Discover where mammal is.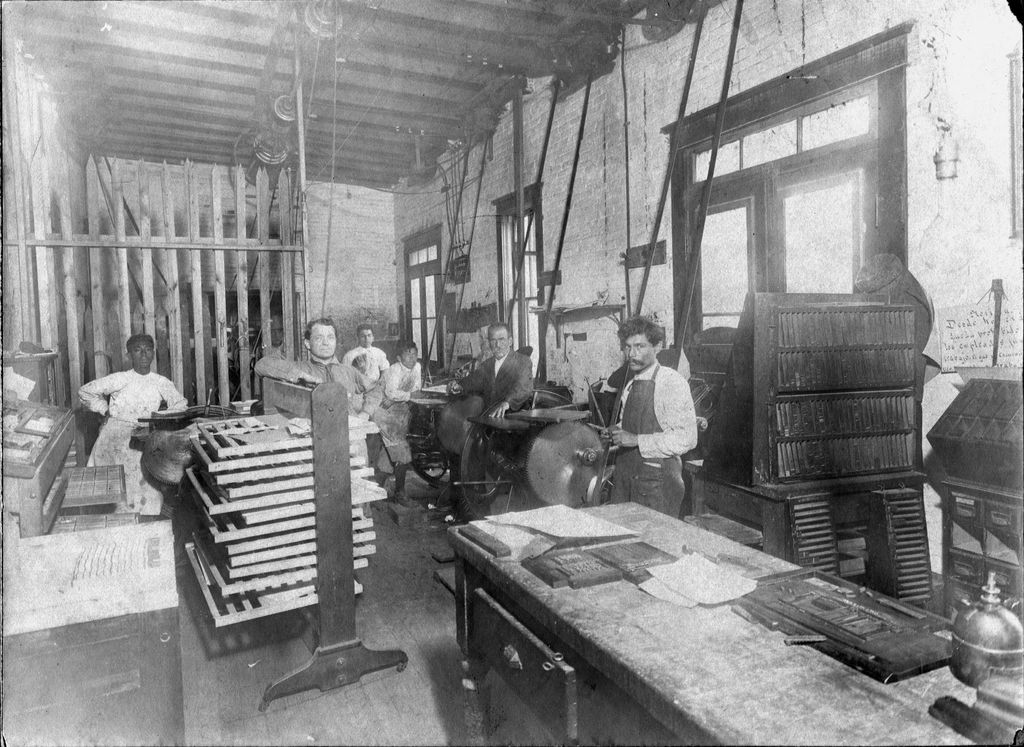
Discovered at bbox=(444, 324, 537, 523).
